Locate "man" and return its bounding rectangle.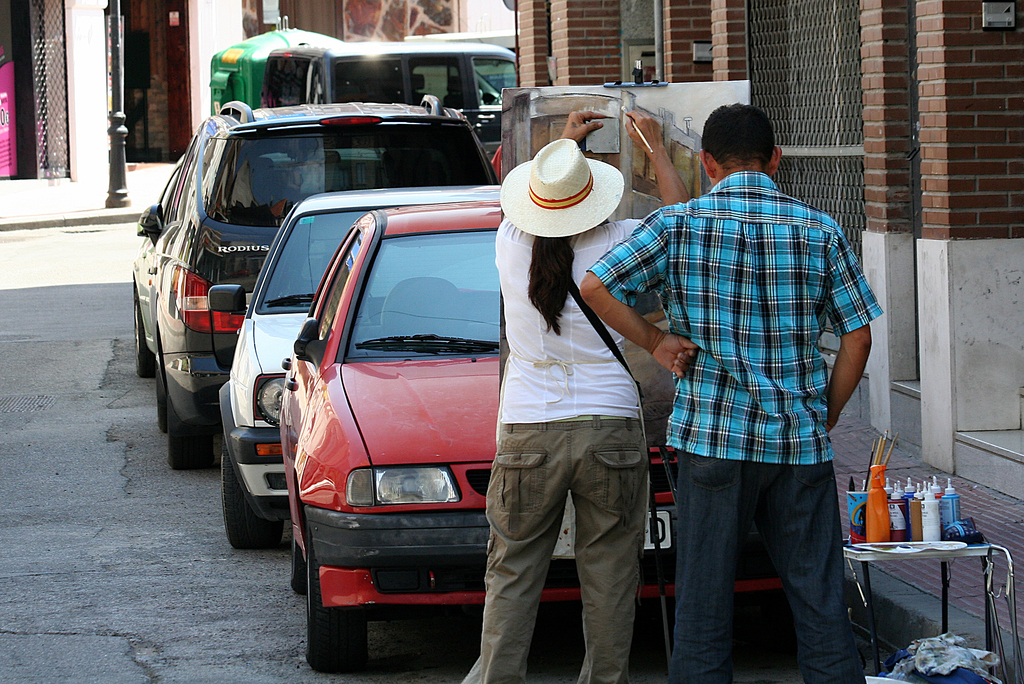
[602, 111, 883, 665].
